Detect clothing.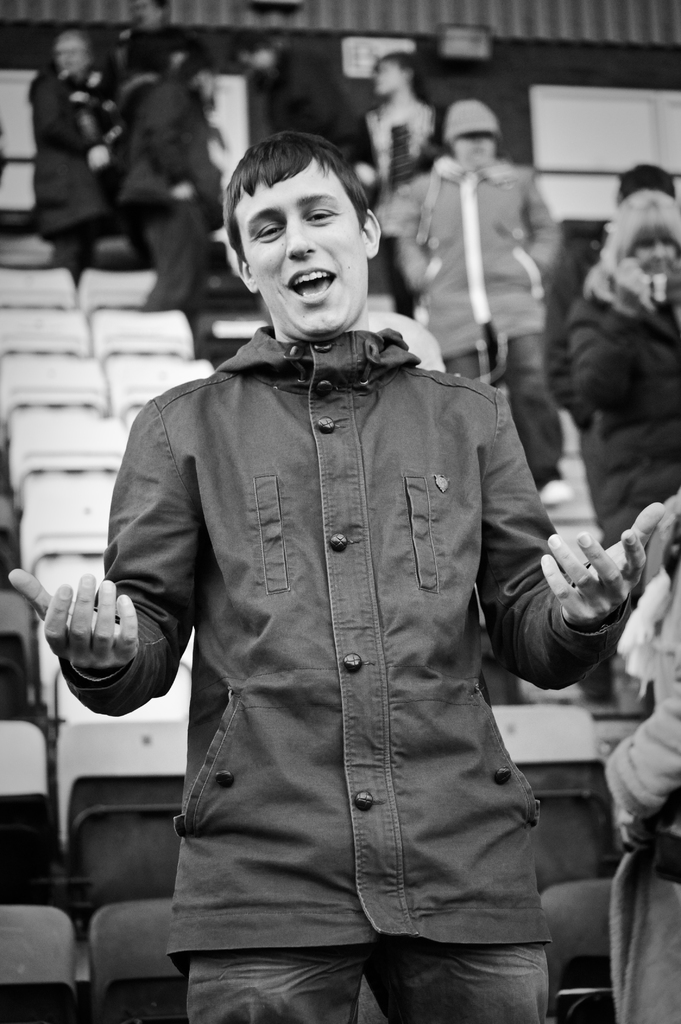
Detected at {"x1": 565, "y1": 278, "x2": 680, "y2": 545}.
